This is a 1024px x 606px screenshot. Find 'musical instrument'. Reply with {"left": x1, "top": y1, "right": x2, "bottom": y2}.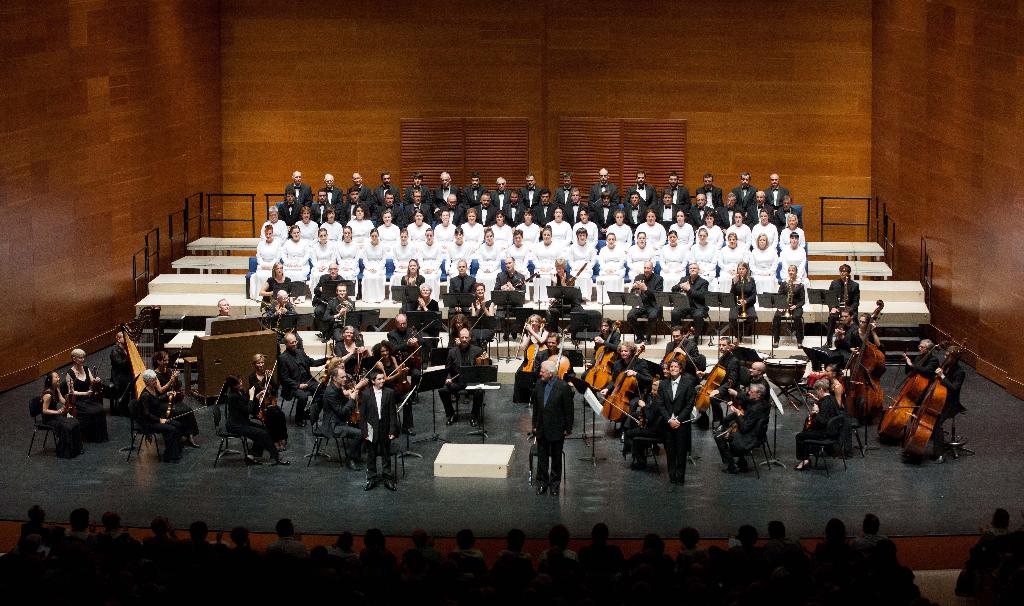
{"left": 118, "top": 304, "right": 170, "bottom": 397}.
